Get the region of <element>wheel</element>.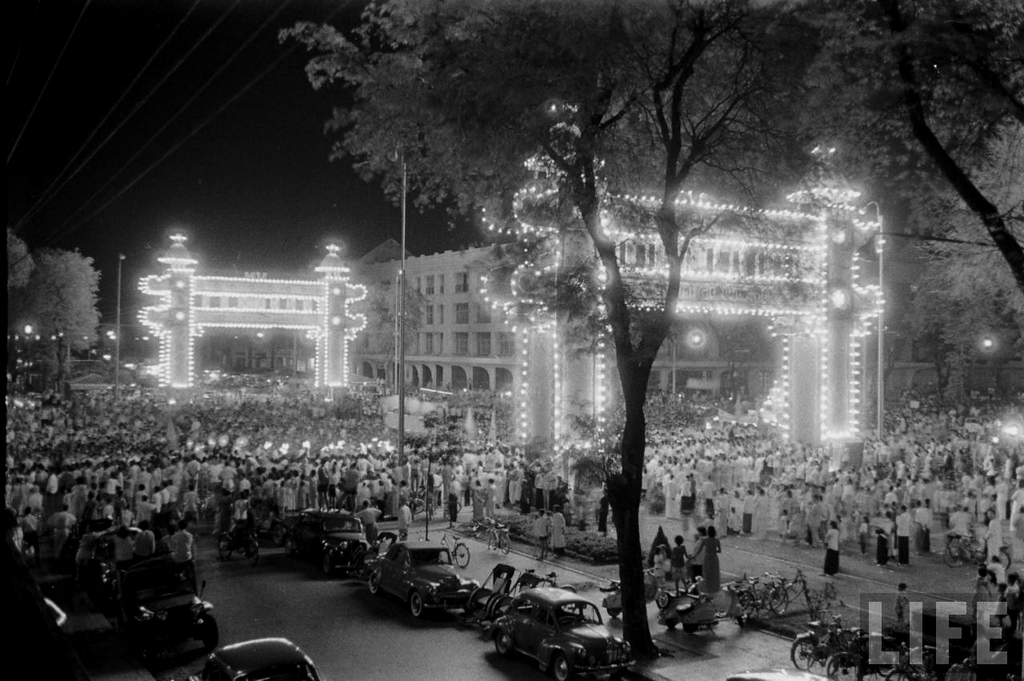
<bbox>406, 592, 420, 624</bbox>.
